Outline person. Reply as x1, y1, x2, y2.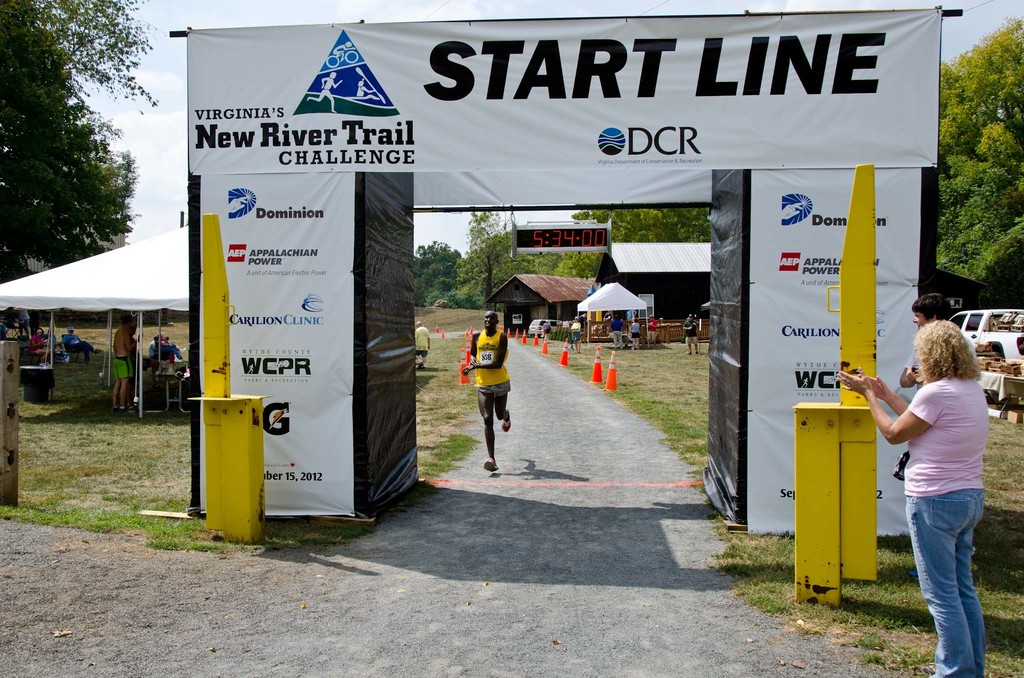
540, 319, 552, 345.
